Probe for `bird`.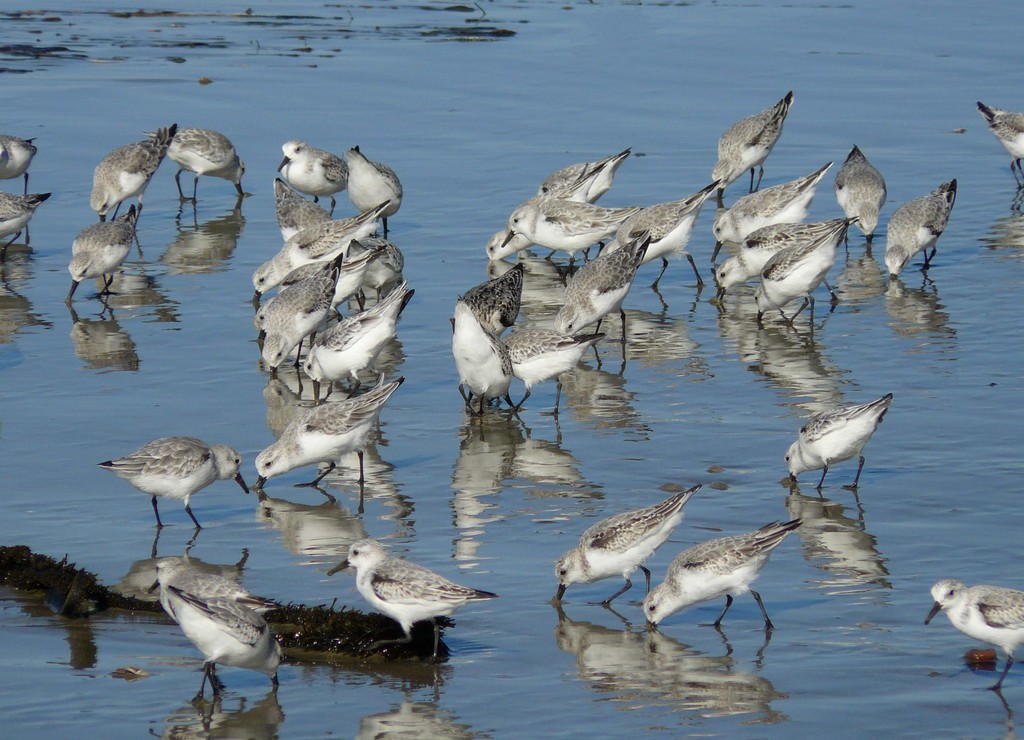
Probe result: rect(712, 88, 799, 189).
